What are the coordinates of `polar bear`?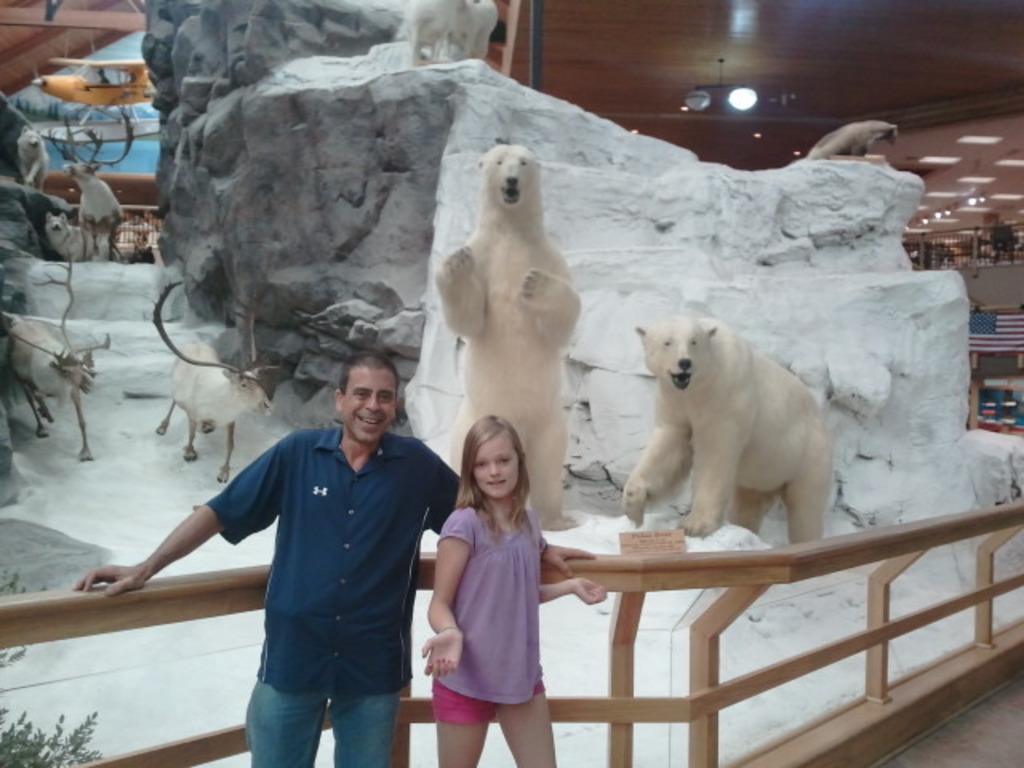
region(14, 126, 50, 194).
